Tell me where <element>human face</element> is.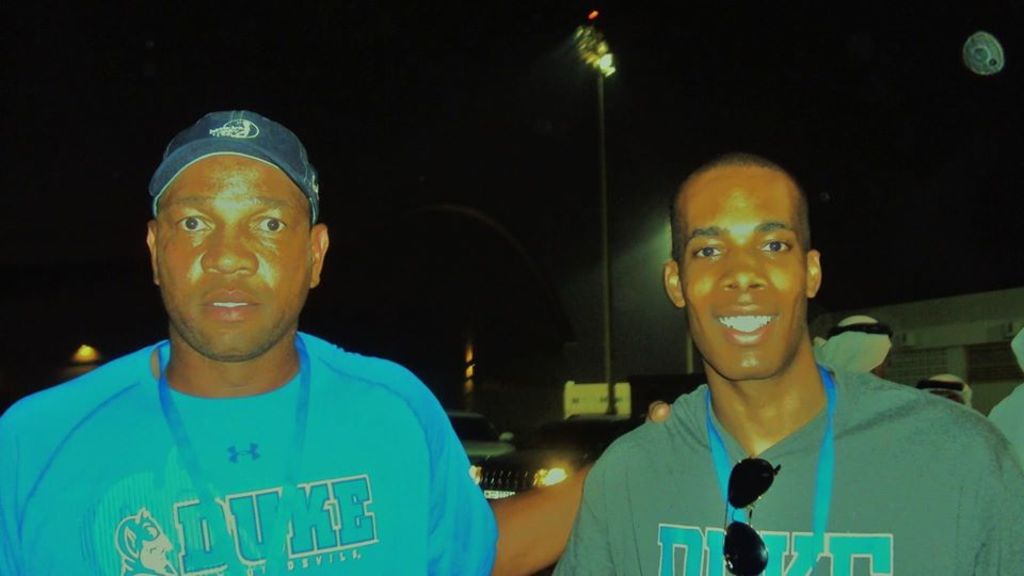
<element>human face</element> is at l=157, t=156, r=311, b=355.
